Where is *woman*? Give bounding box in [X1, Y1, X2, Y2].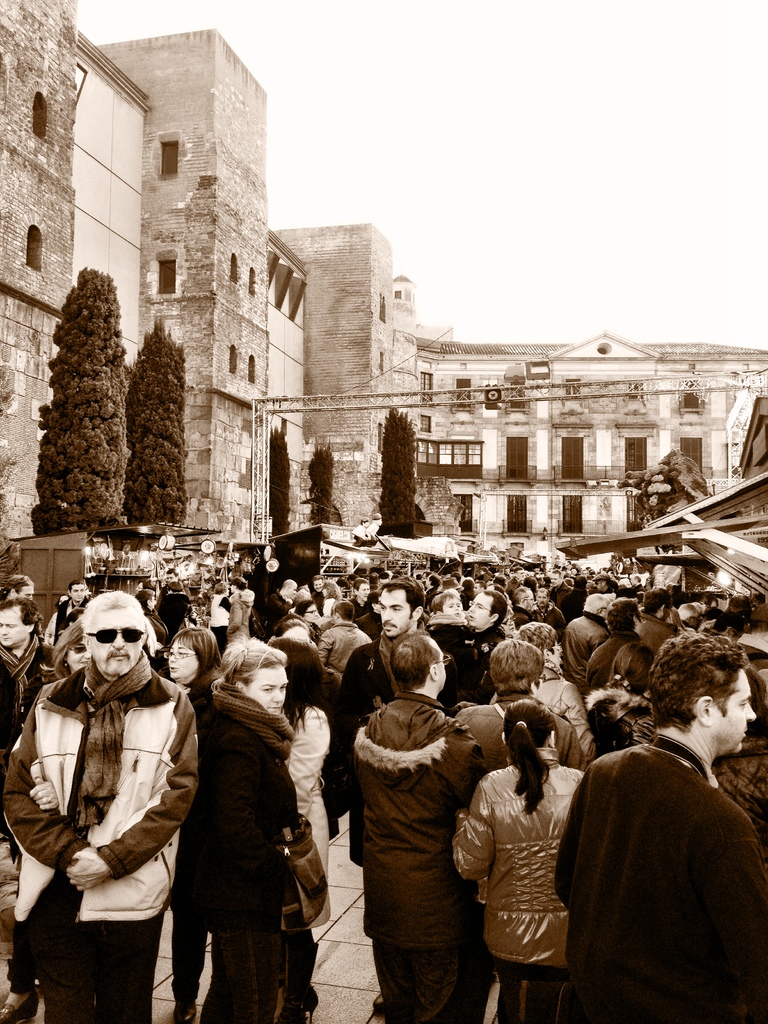
[316, 577, 342, 620].
